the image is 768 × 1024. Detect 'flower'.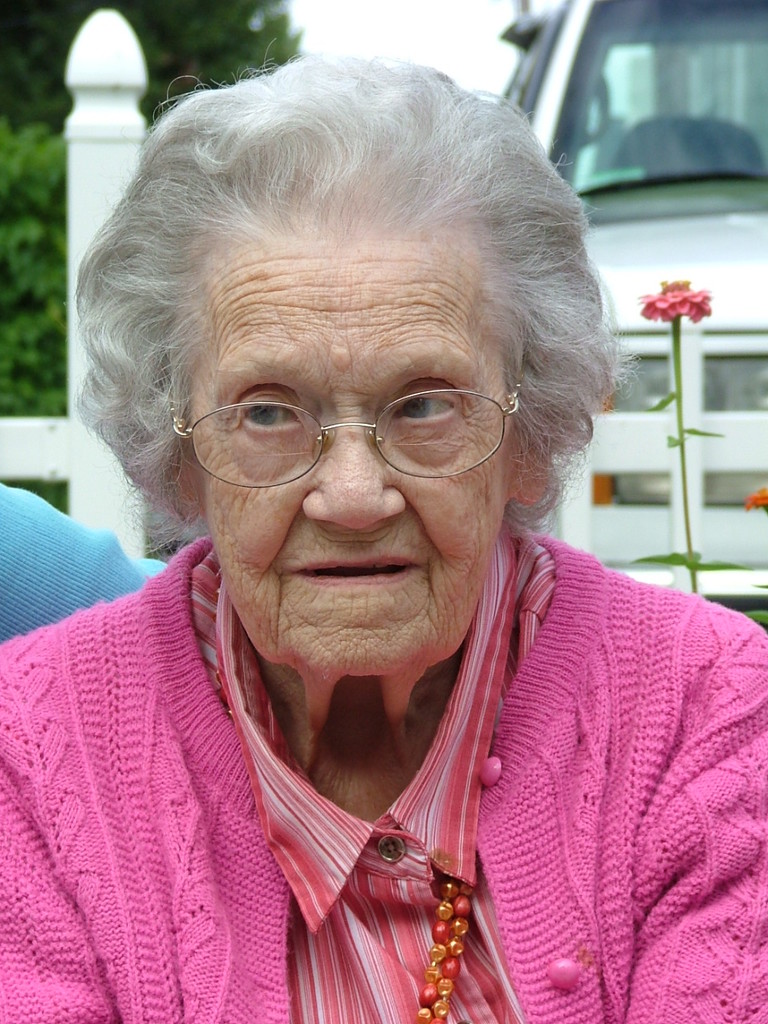
Detection: <bbox>746, 492, 767, 510</bbox>.
